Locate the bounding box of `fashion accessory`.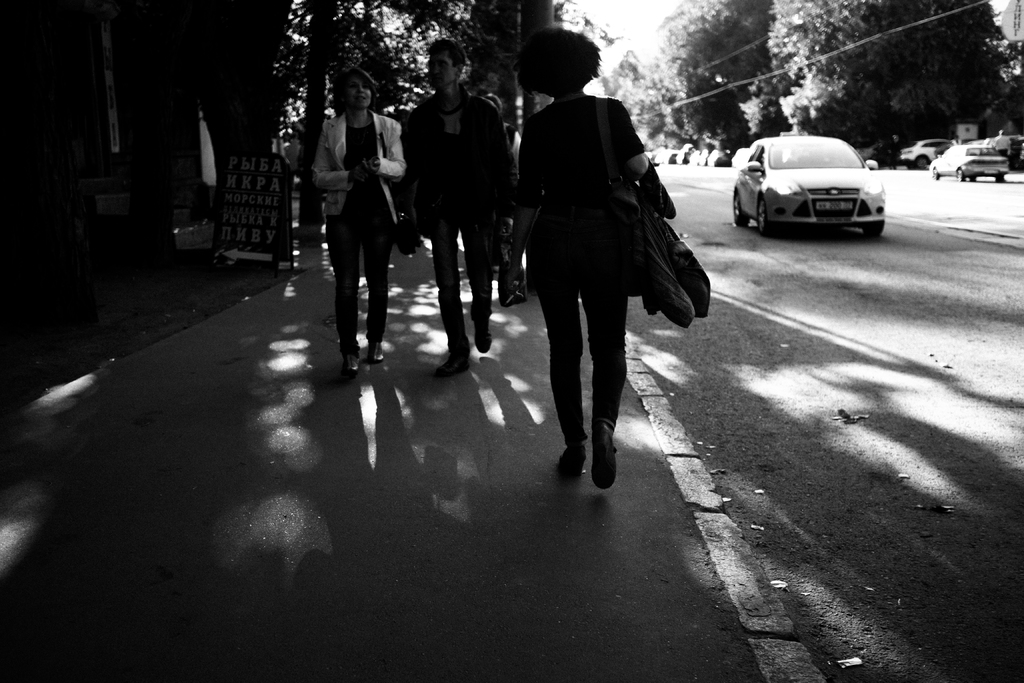
Bounding box: <bbox>433, 348, 468, 378</bbox>.
